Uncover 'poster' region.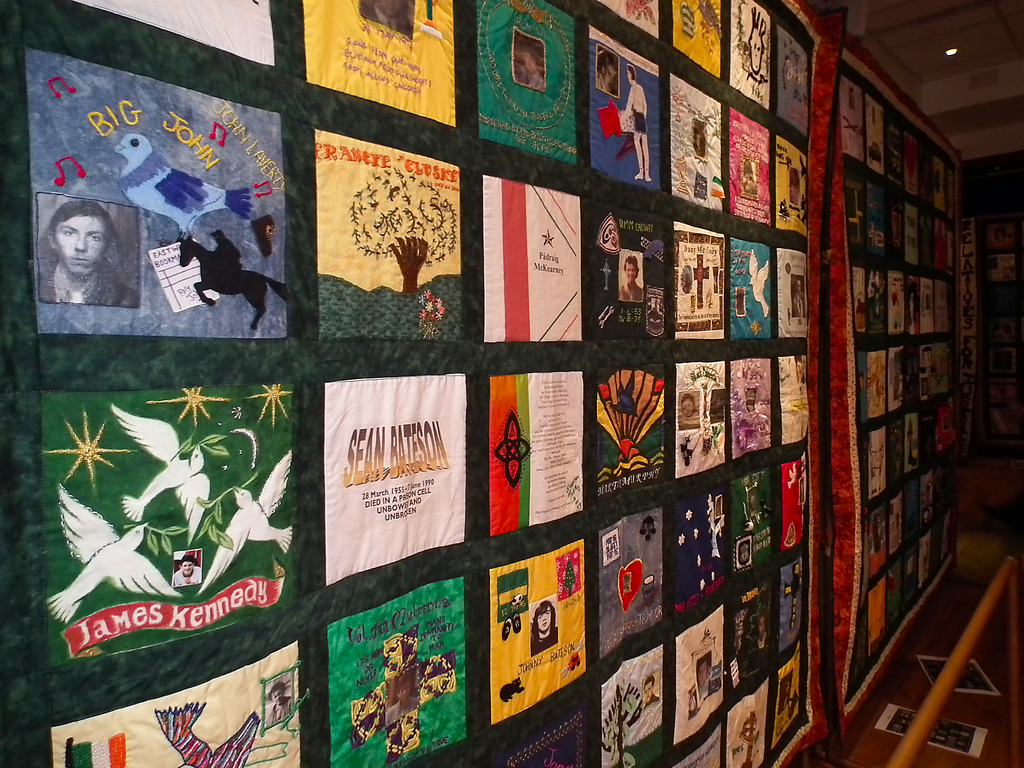
Uncovered: detection(587, 24, 659, 191).
